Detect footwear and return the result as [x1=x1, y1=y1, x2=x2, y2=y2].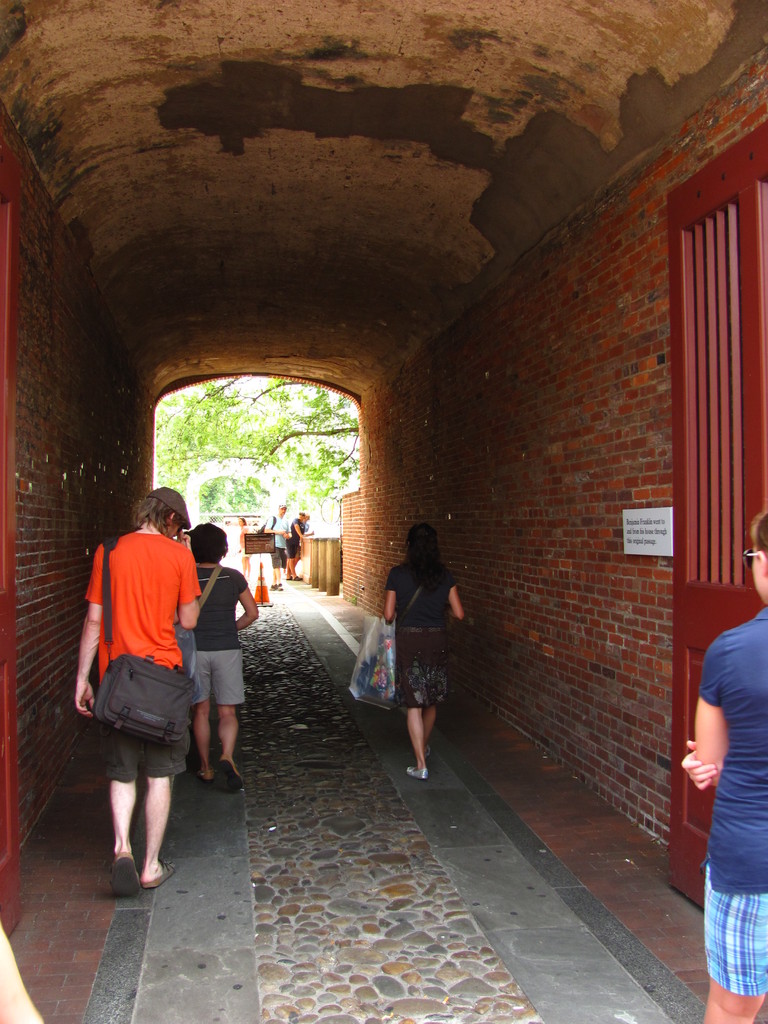
[x1=137, y1=856, x2=177, y2=888].
